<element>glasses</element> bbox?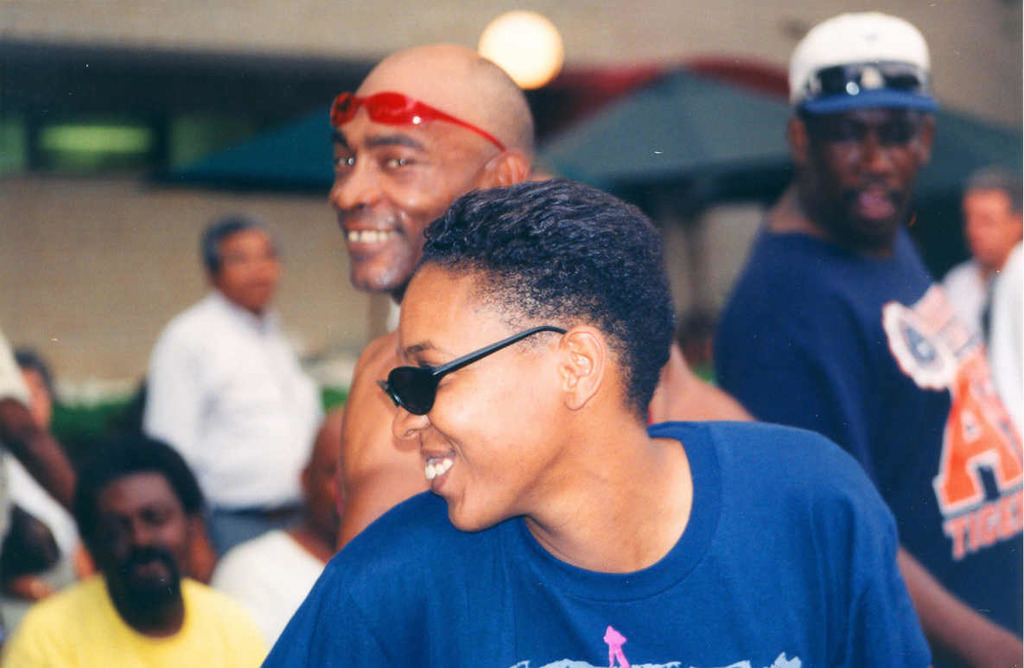
(x1=795, y1=53, x2=932, y2=100)
